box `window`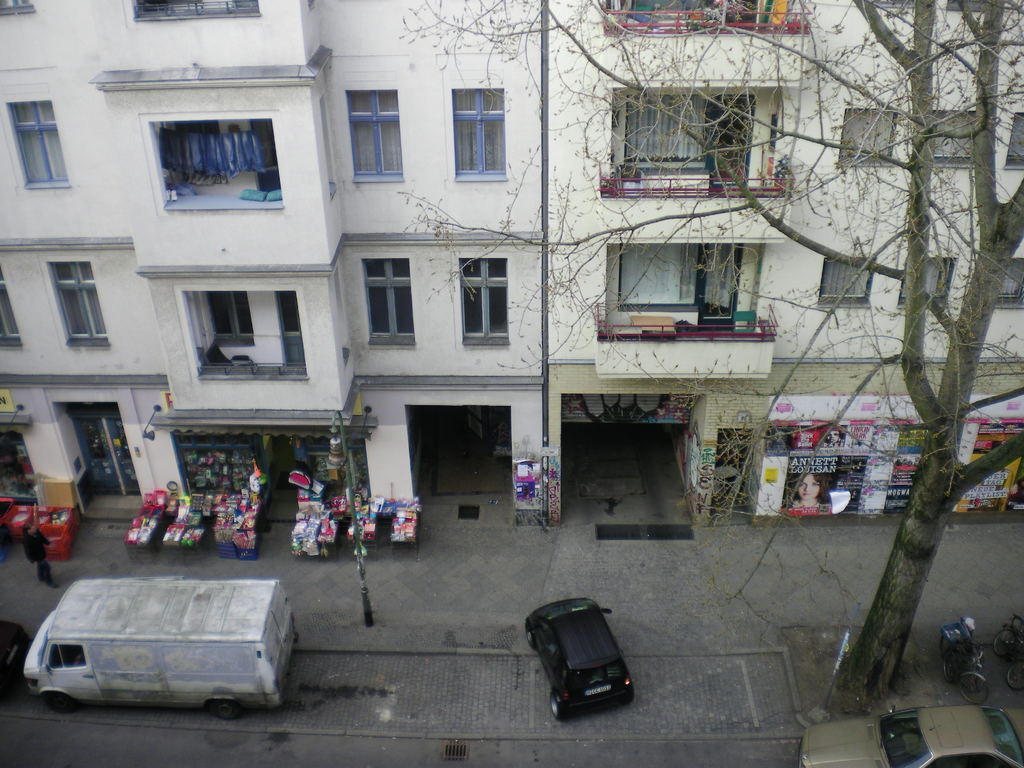
pyautogui.locateOnScreen(132, 0, 257, 22)
